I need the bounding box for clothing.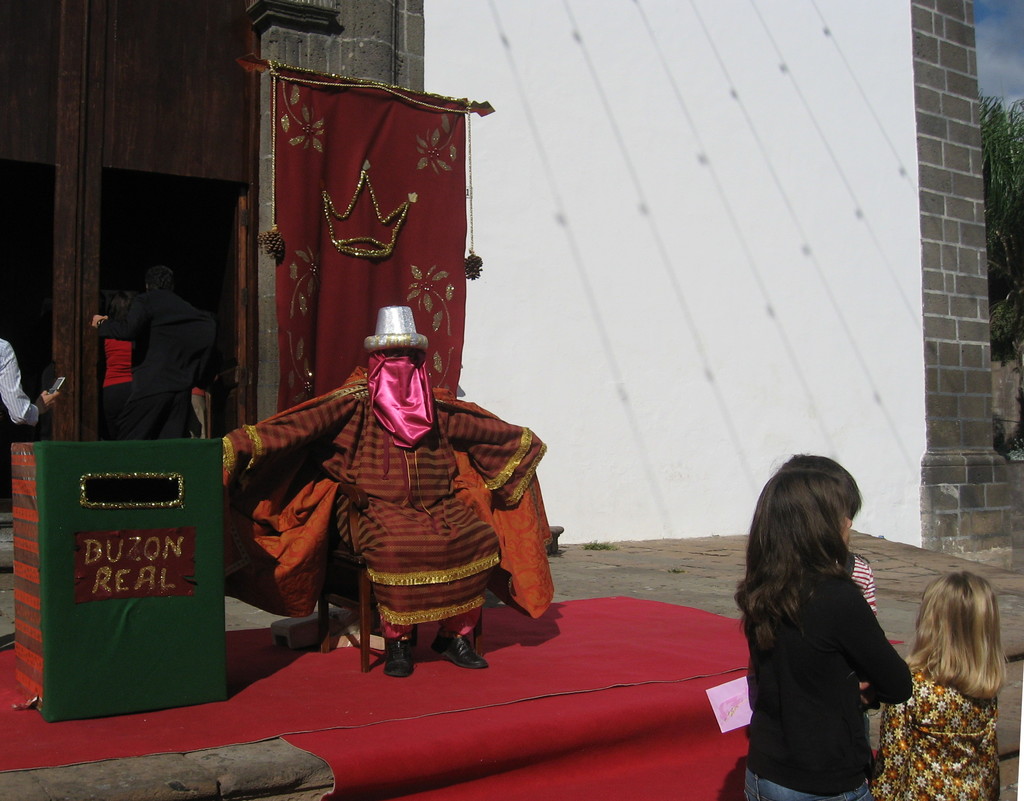
Here it is: (x1=867, y1=652, x2=1002, y2=800).
